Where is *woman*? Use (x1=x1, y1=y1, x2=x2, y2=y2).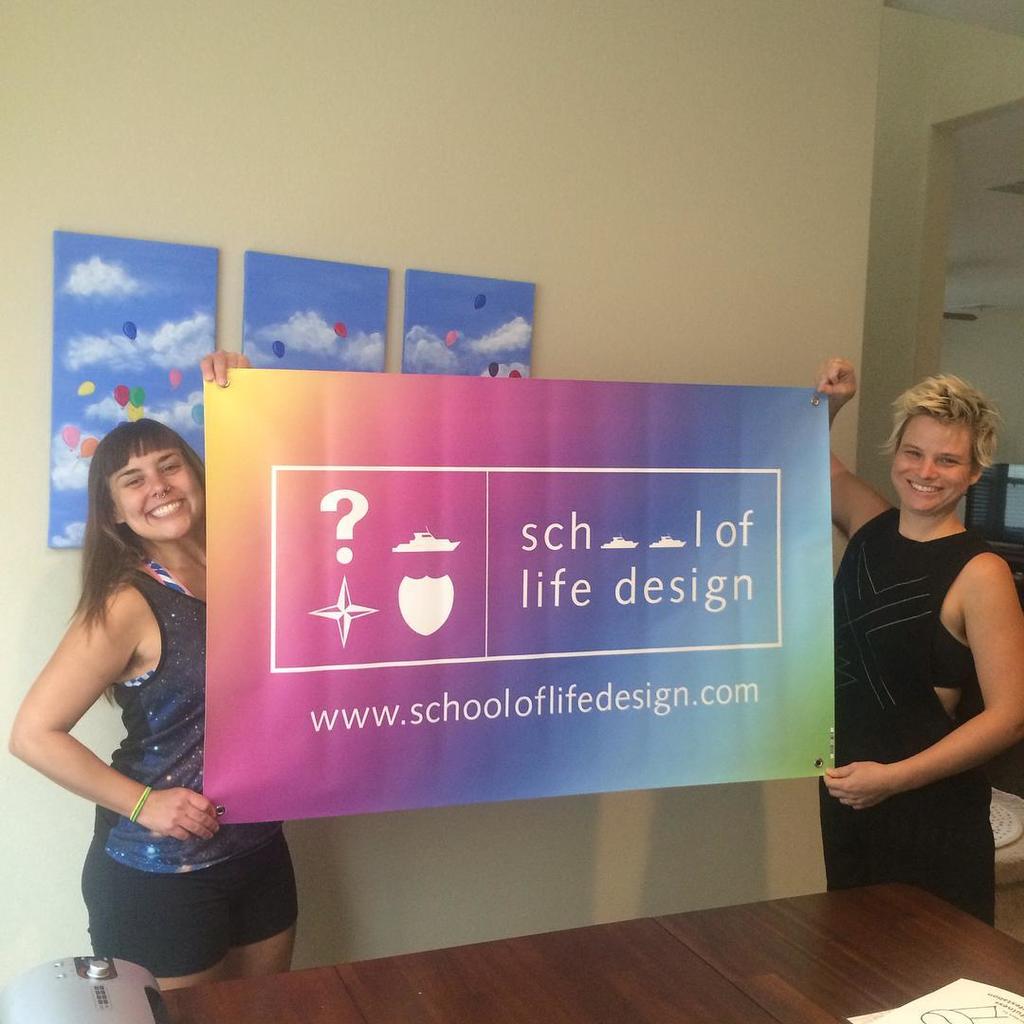
(x1=15, y1=384, x2=270, y2=998).
